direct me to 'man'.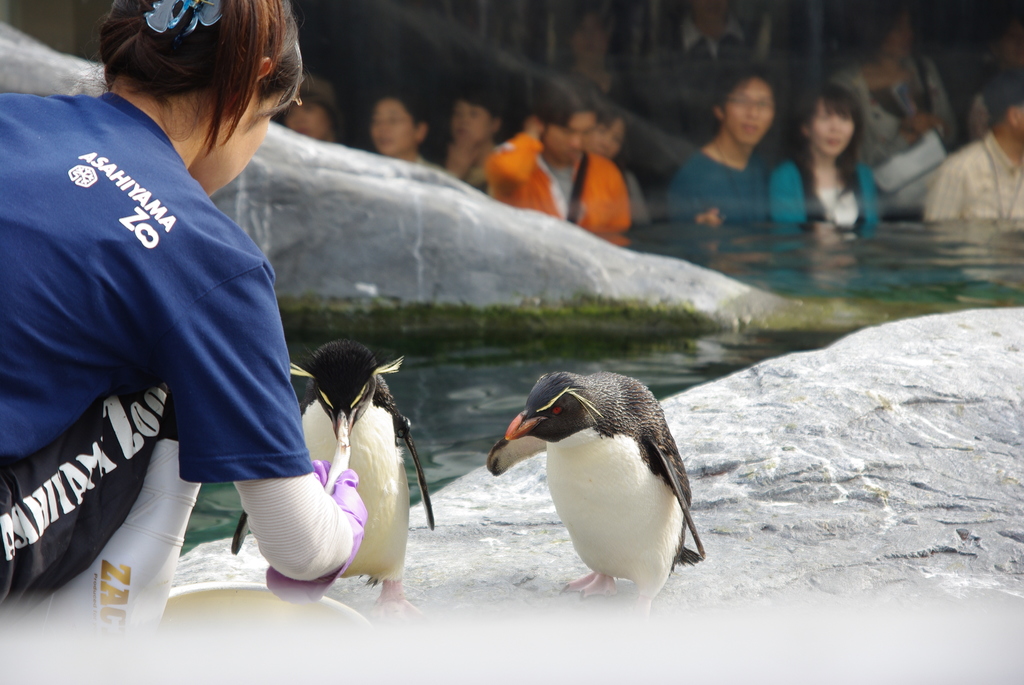
Direction: bbox=[661, 64, 783, 229].
